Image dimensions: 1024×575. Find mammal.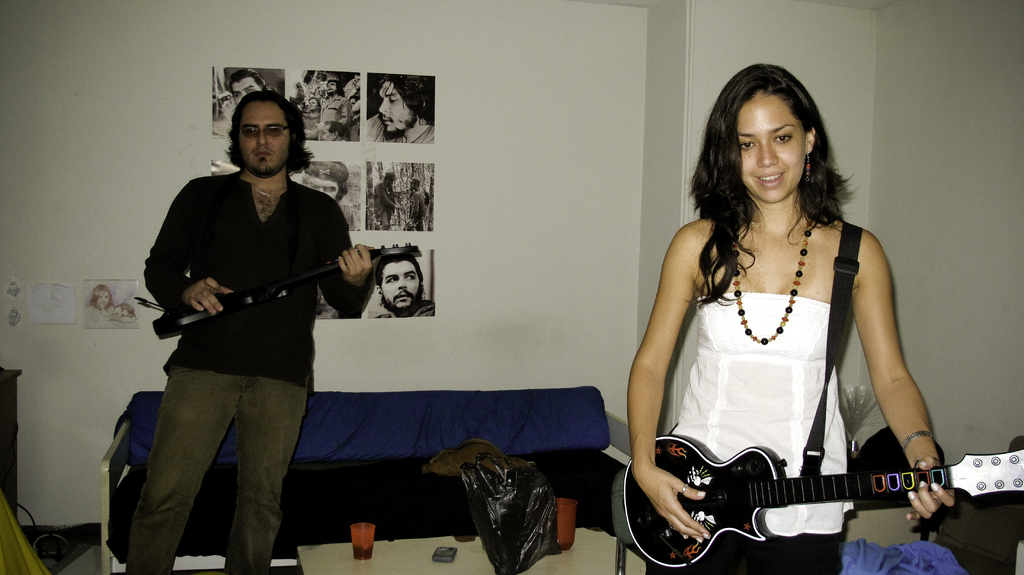
[372,73,434,148].
